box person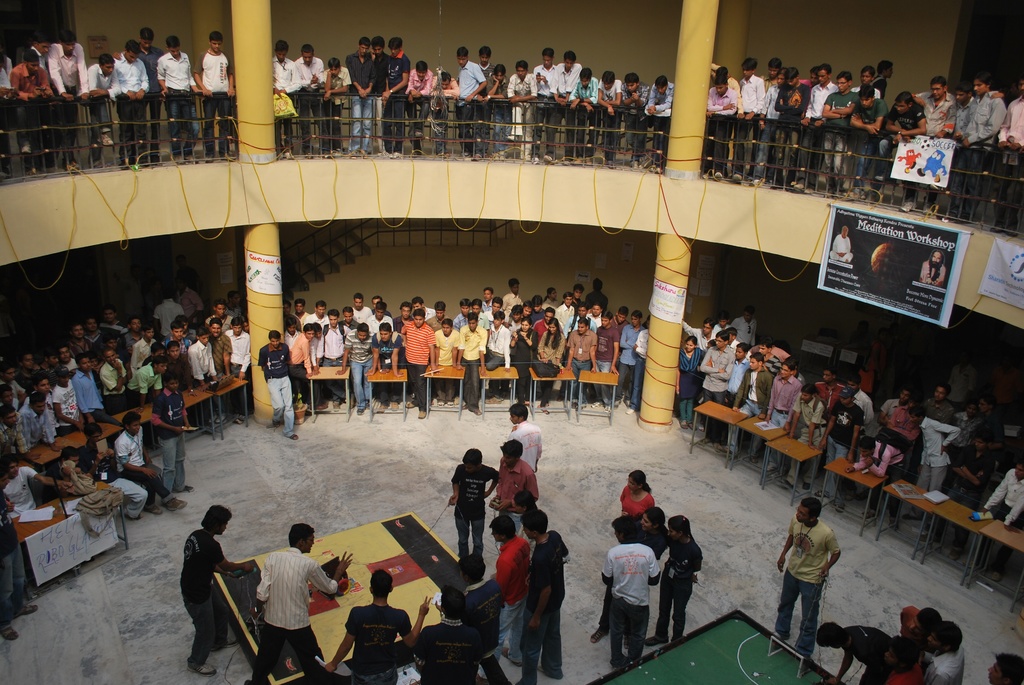
[946, 351, 980, 401]
